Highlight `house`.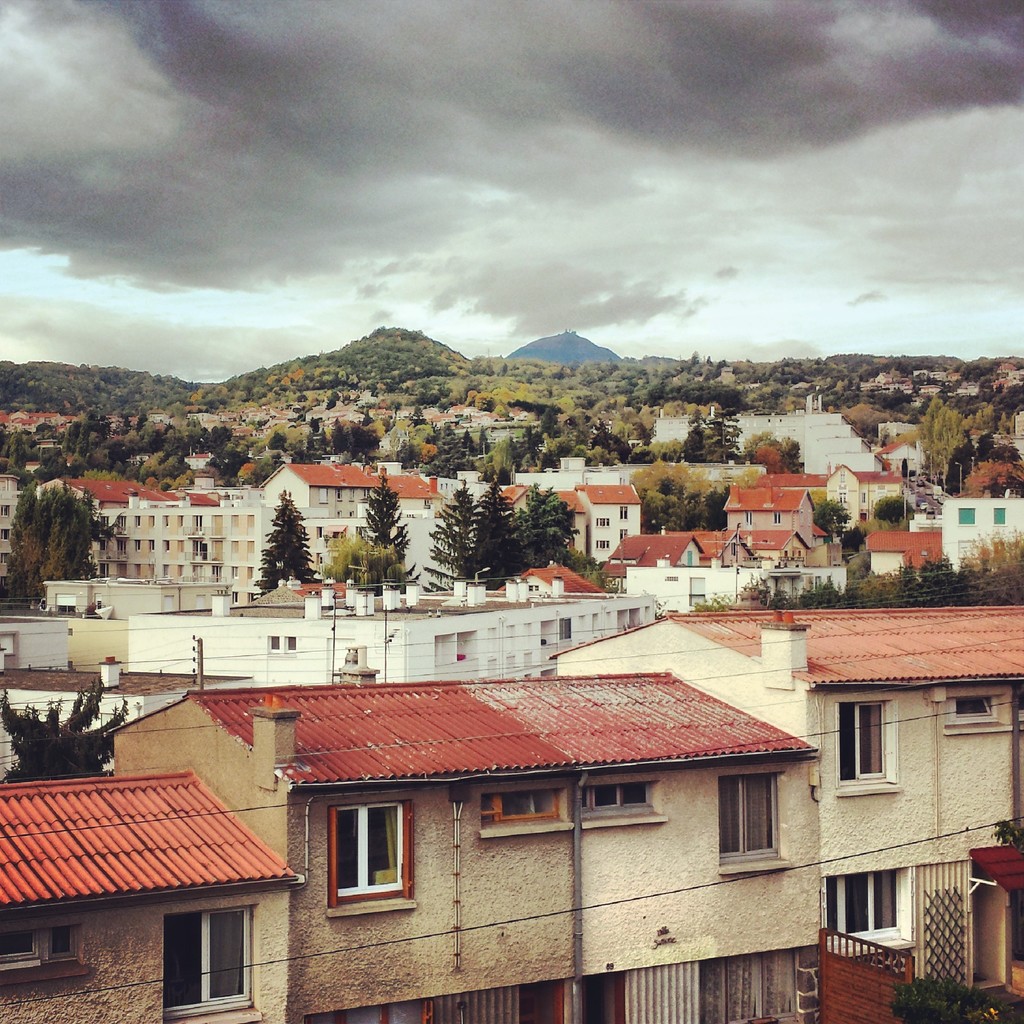
Highlighted region: x1=600 y1=526 x2=856 y2=614.
